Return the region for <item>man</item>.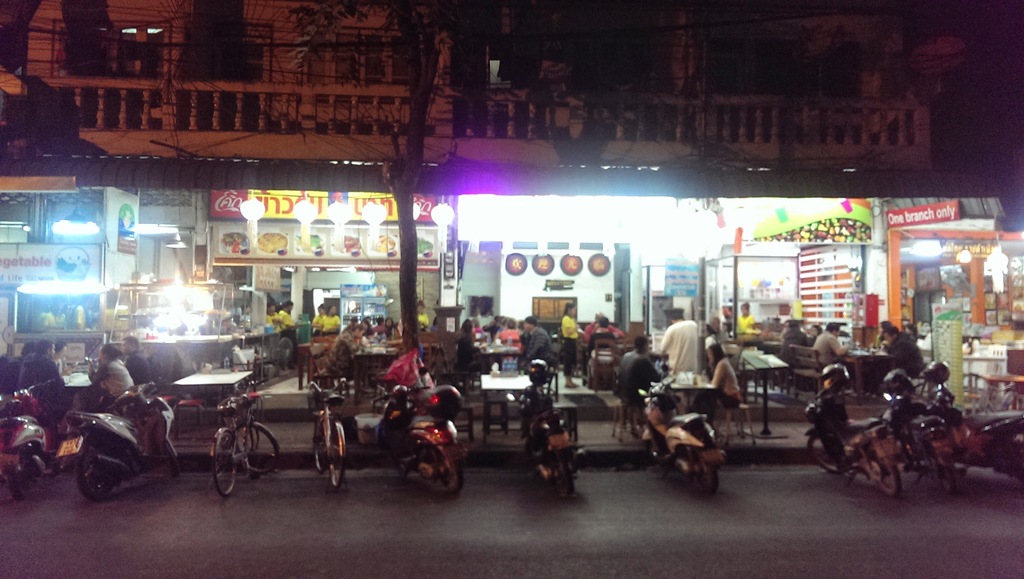
{"x1": 812, "y1": 321, "x2": 858, "y2": 367}.
